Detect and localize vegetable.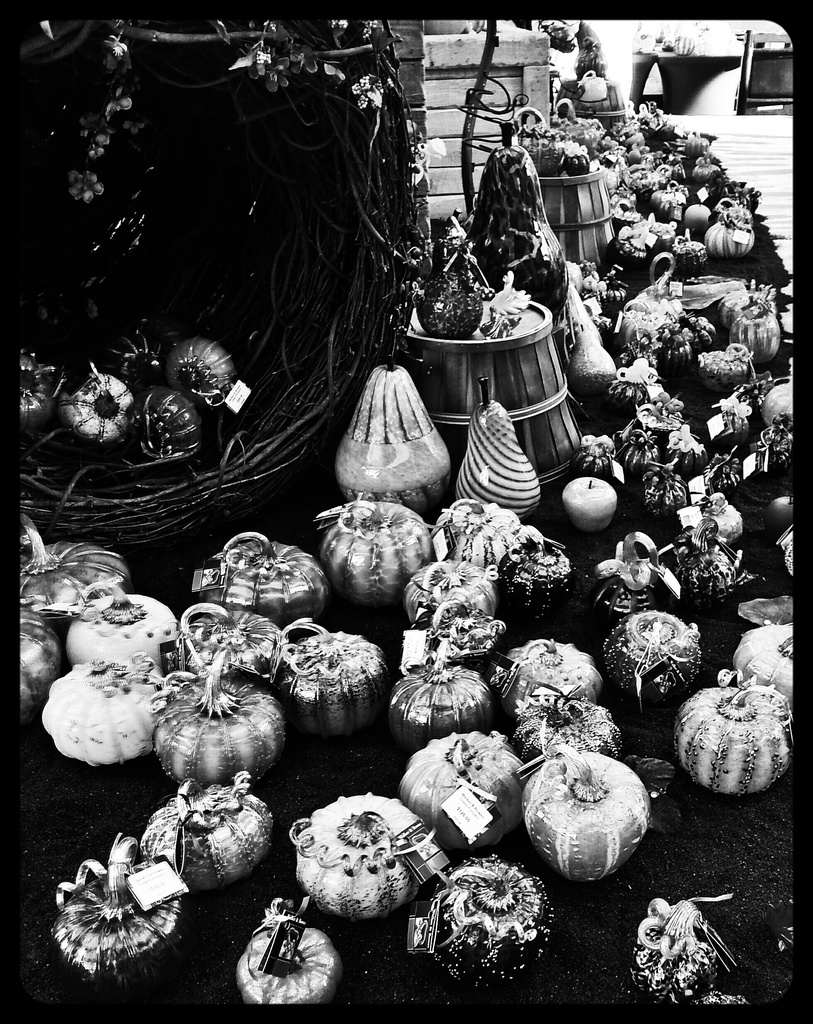
Localized at BBox(14, 92, 795, 1023).
